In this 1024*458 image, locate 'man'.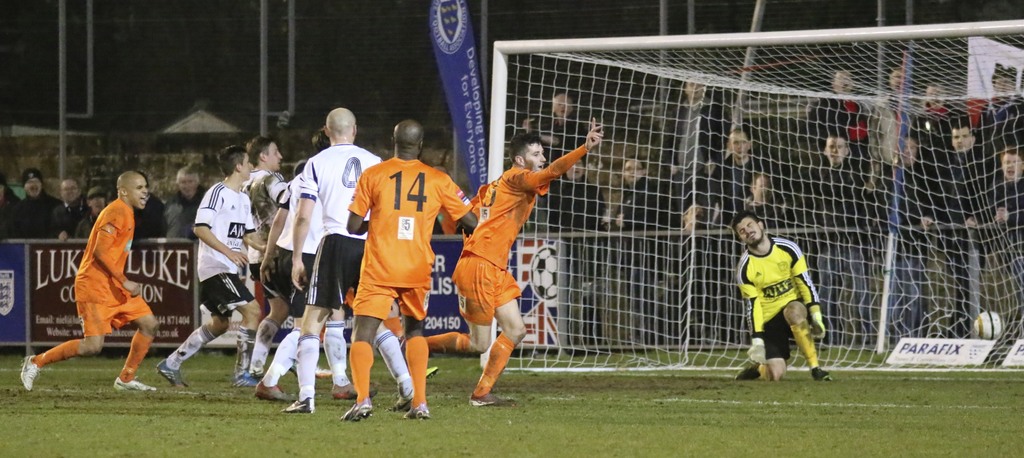
Bounding box: [14,167,64,235].
